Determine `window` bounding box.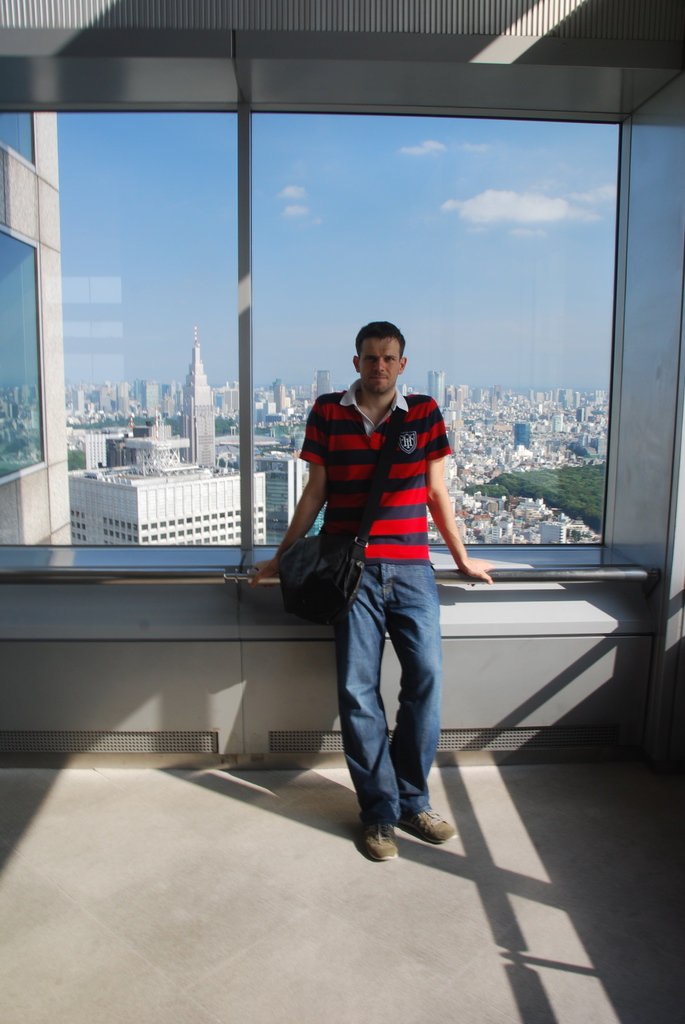
Determined: x1=0, y1=52, x2=684, y2=586.
